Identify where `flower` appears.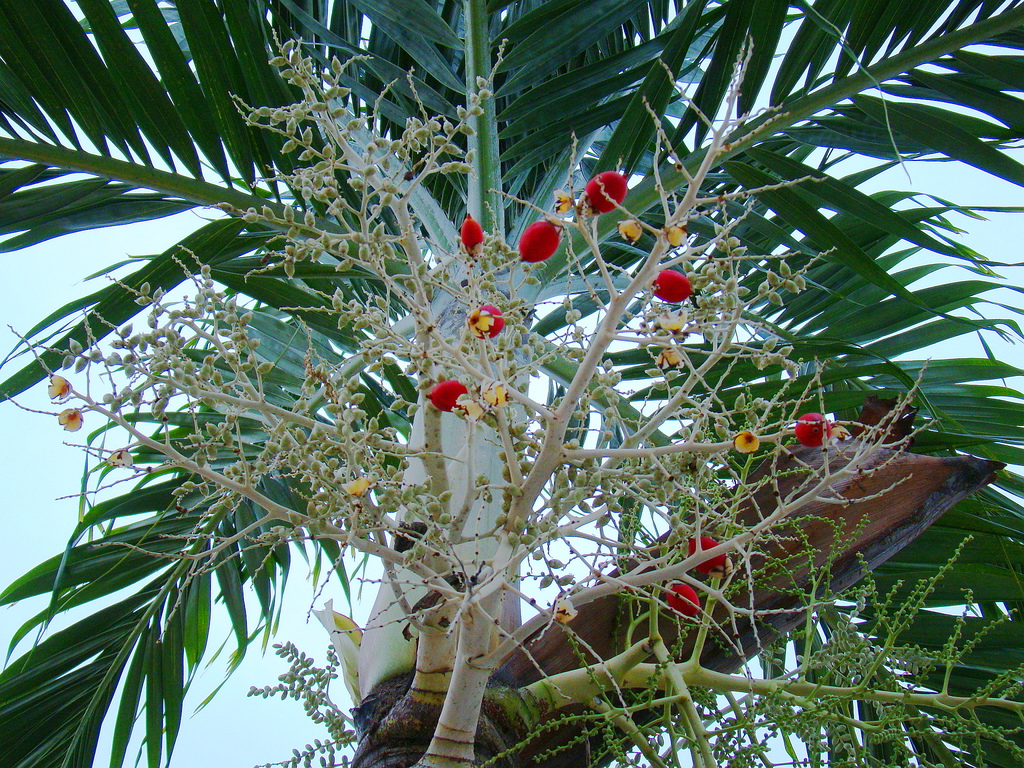
Appears at [x1=660, y1=344, x2=685, y2=371].
